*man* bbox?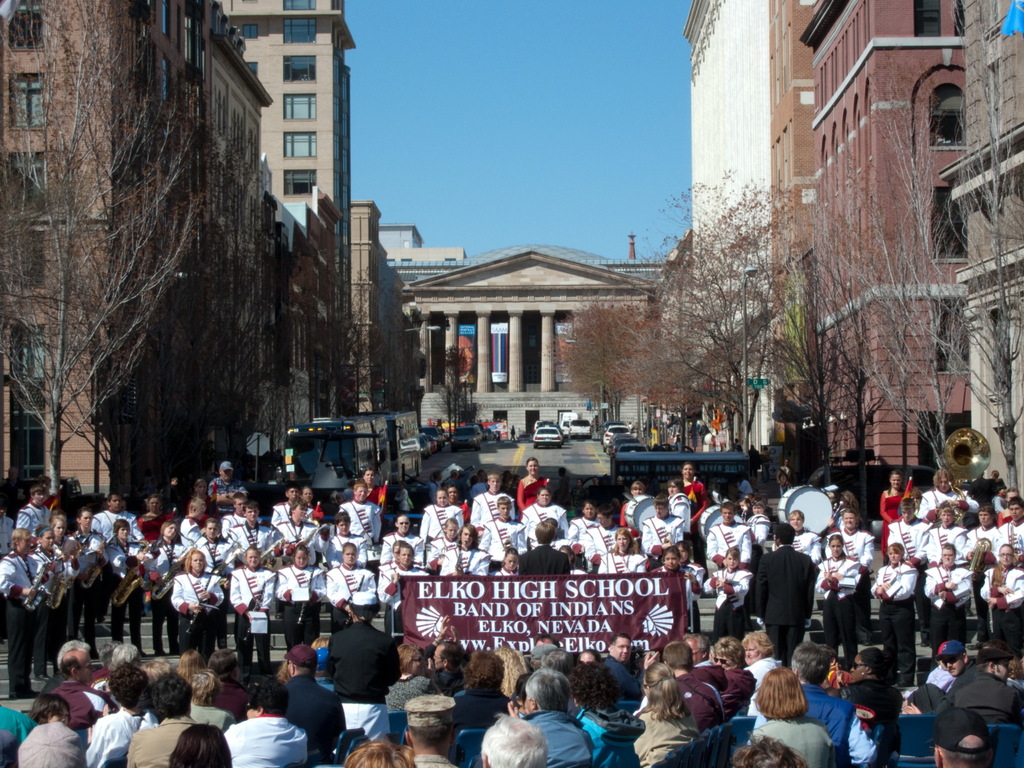
<box>125,670,202,767</box>
